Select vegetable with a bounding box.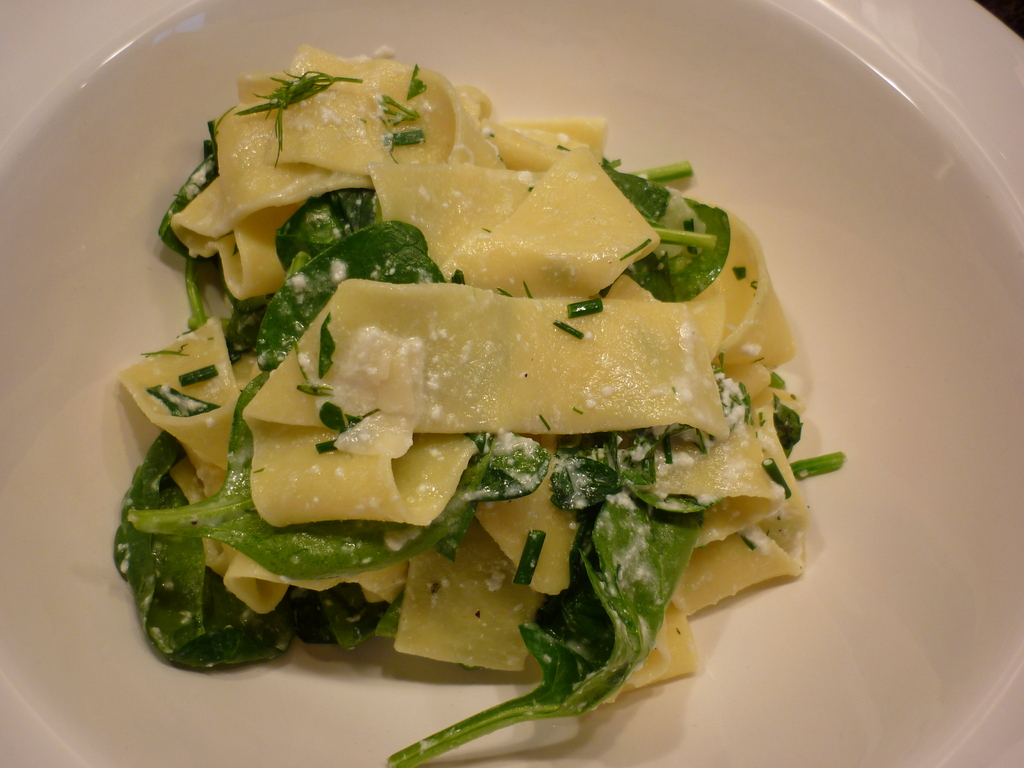
select_region(134, 44, 706, 350).
